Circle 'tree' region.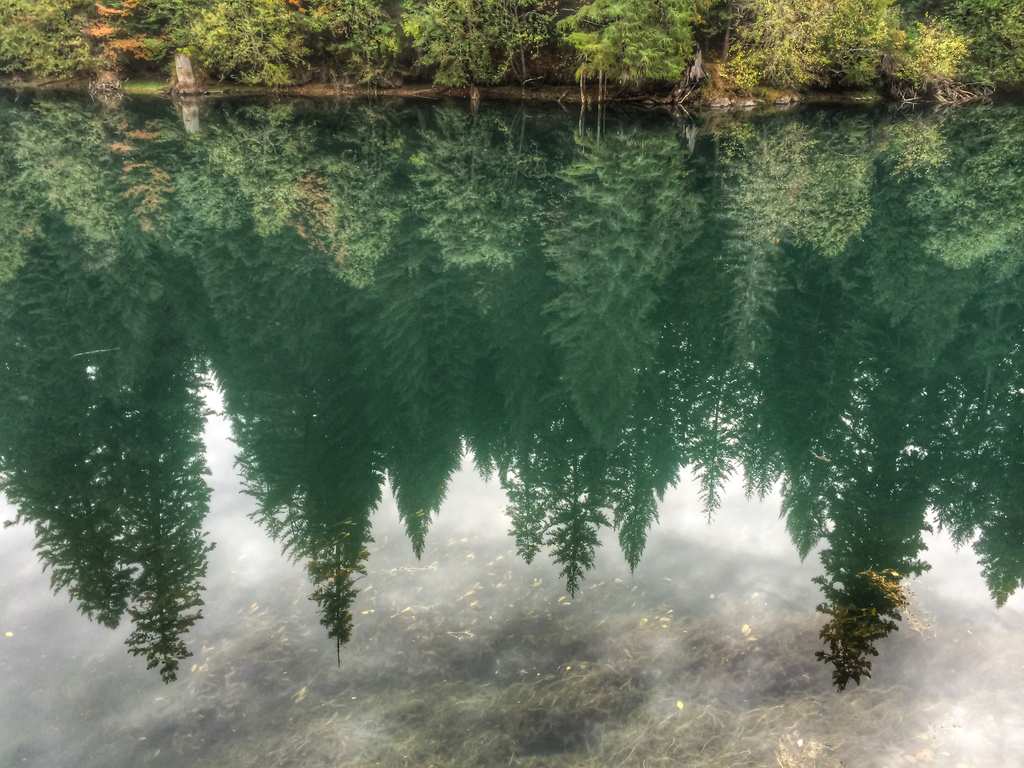
Region: left=420, top=0, right=536, bottom=95.
